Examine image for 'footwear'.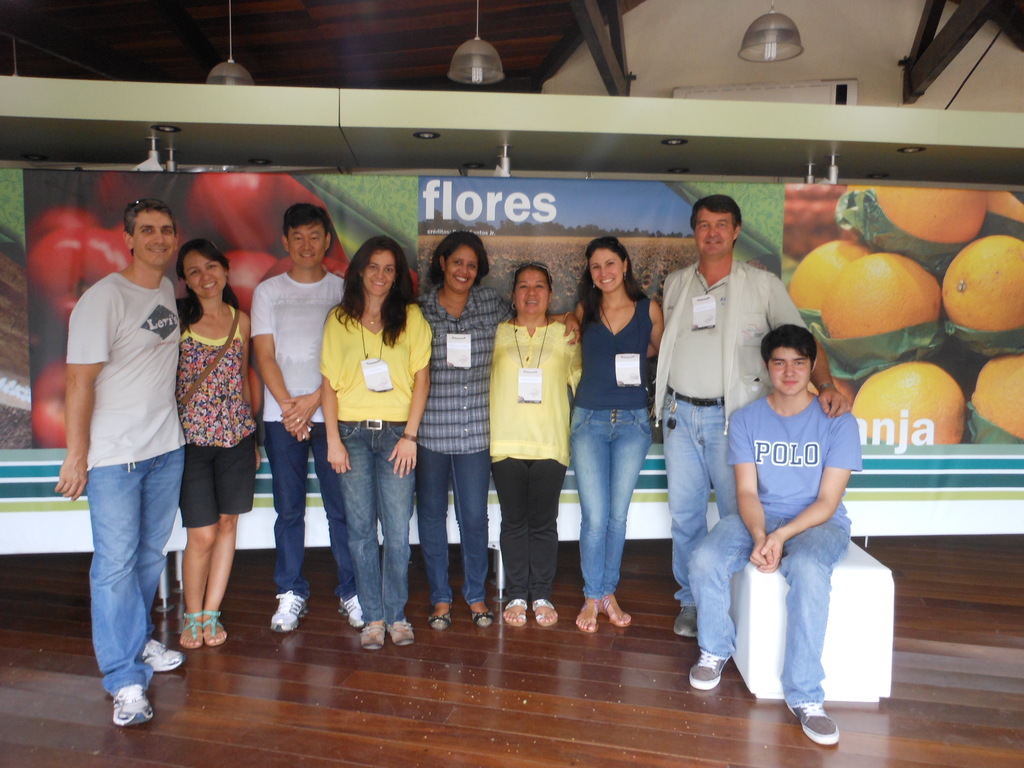
Examination result: 673 603 699 640.
